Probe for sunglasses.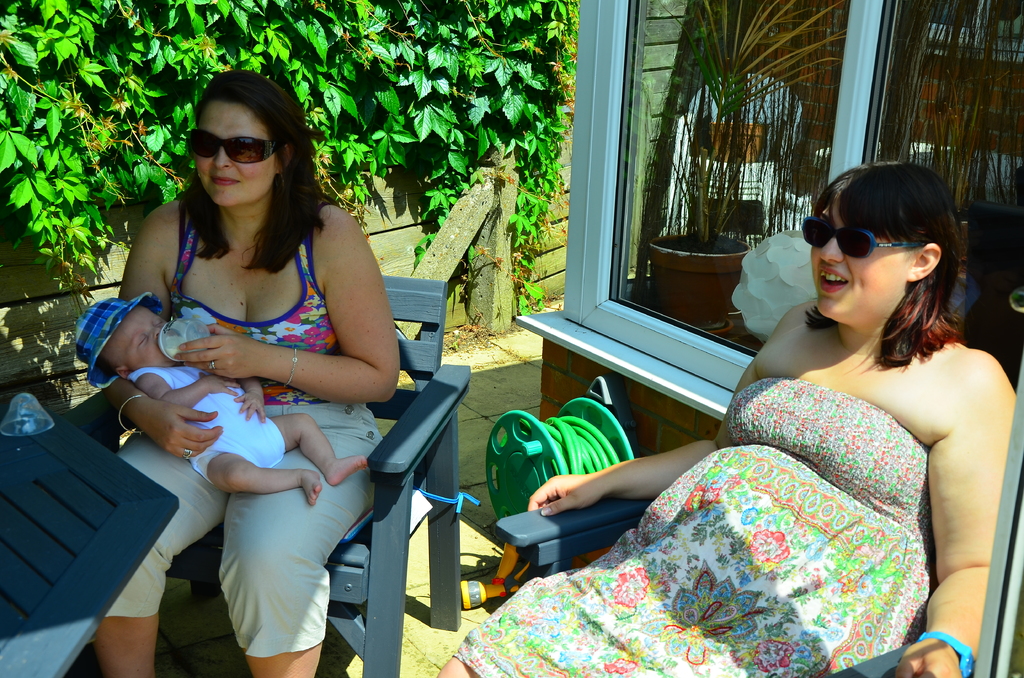
Probe result: (left=191, top=127, right=280, bottom=165).
